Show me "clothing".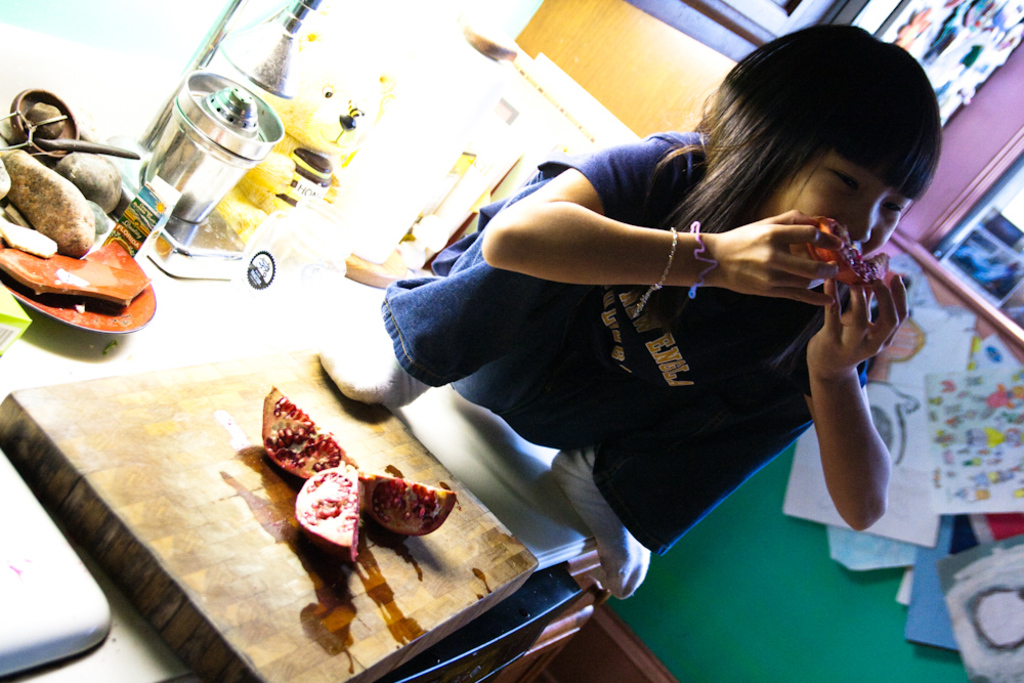
"clothing" is here: (399,117,888,558).
